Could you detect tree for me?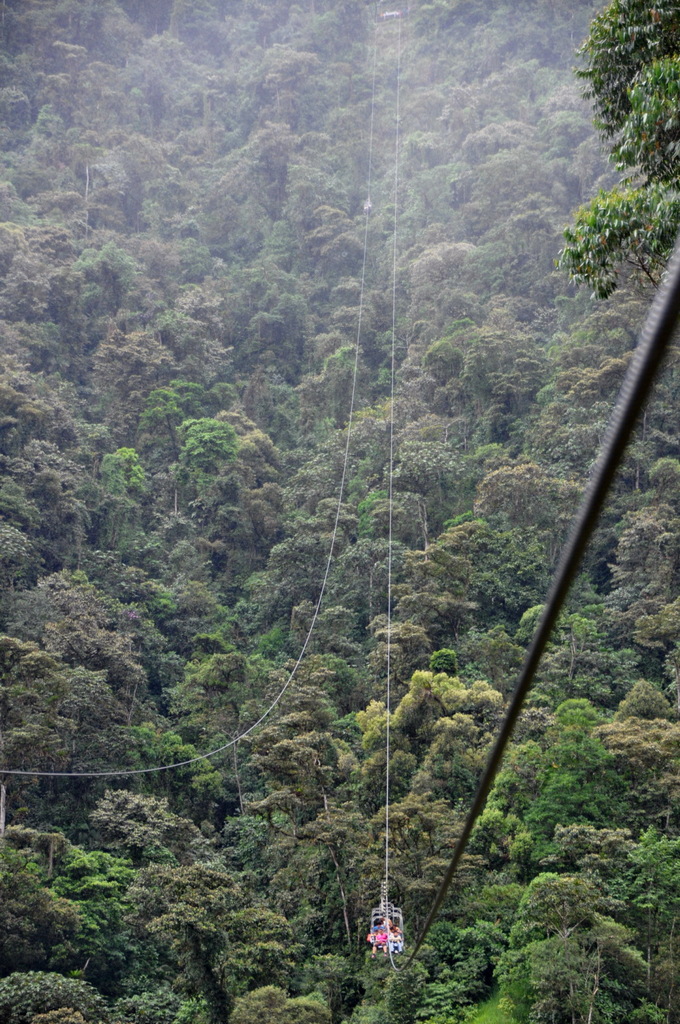
Detection result: pyautogui.locateOnScreen(571, 0, 679, 152).
